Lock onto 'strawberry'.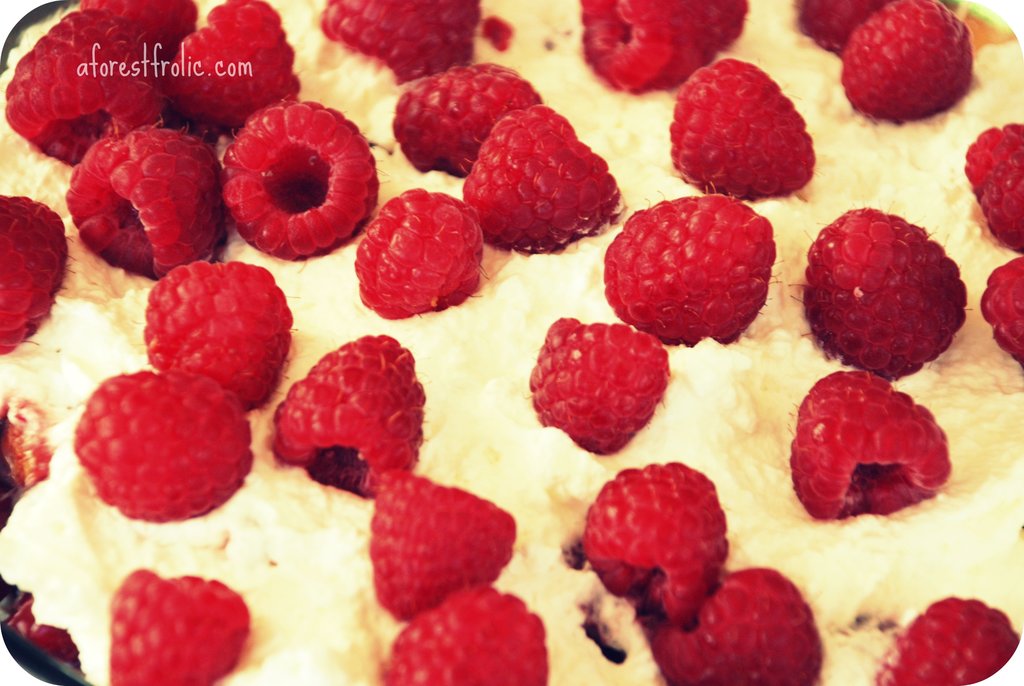
Locked: pyautogui.locateOnScreen(943, 108, 1023, 250).
